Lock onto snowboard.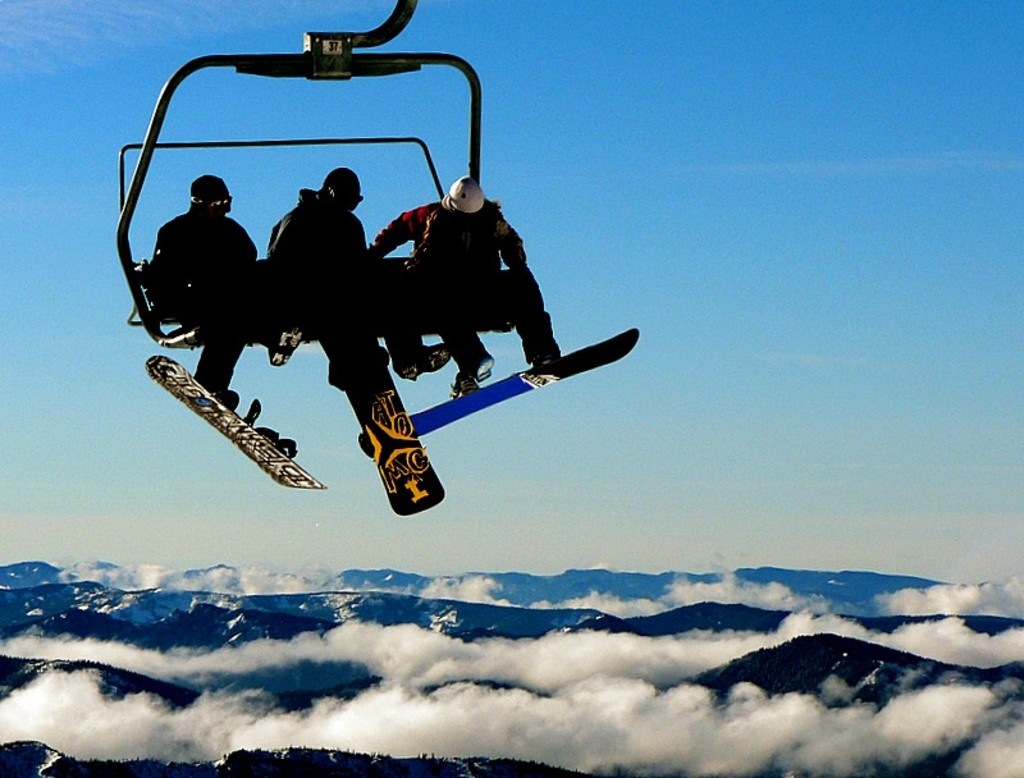
Locked: crop(351, 371, 445, 514).
